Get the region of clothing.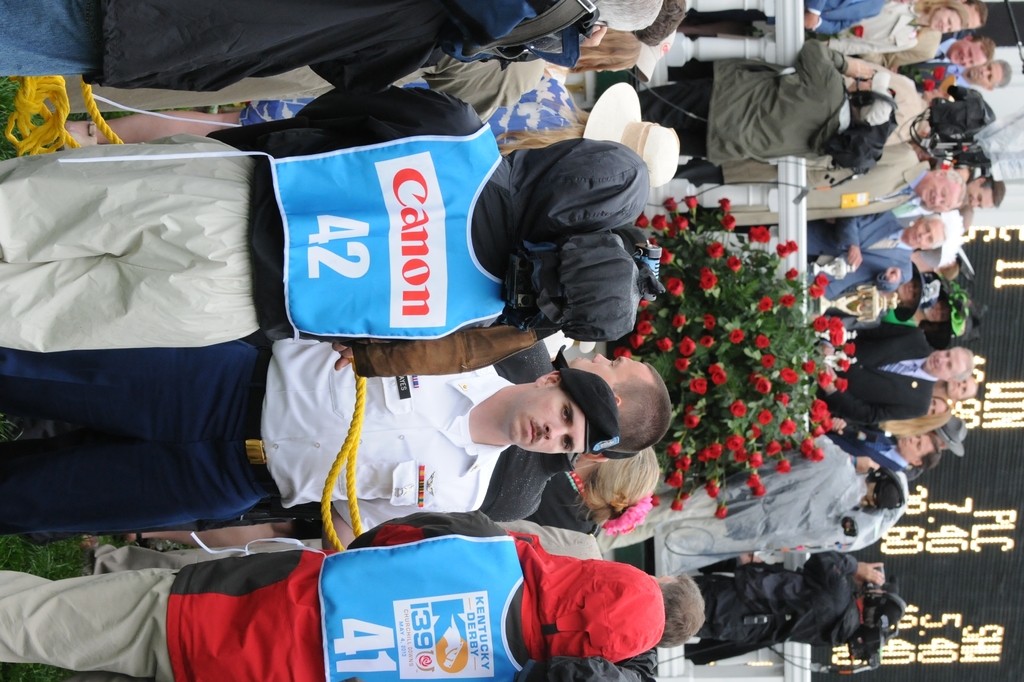
<box>697,559,854,668</box>.
